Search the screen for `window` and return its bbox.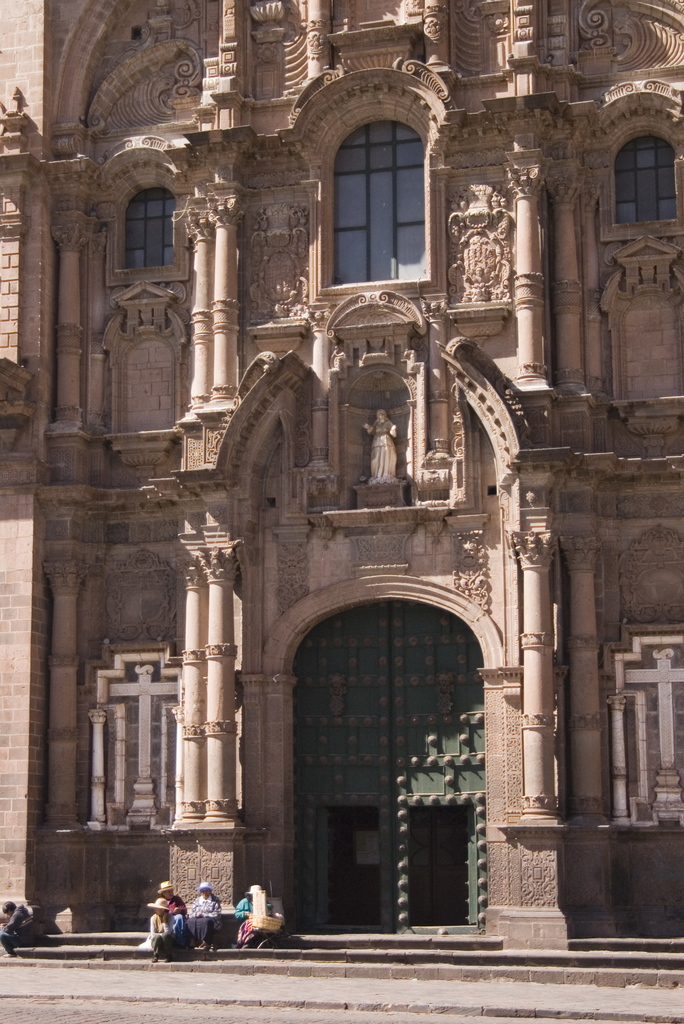
Found: (320,99,427,279).
